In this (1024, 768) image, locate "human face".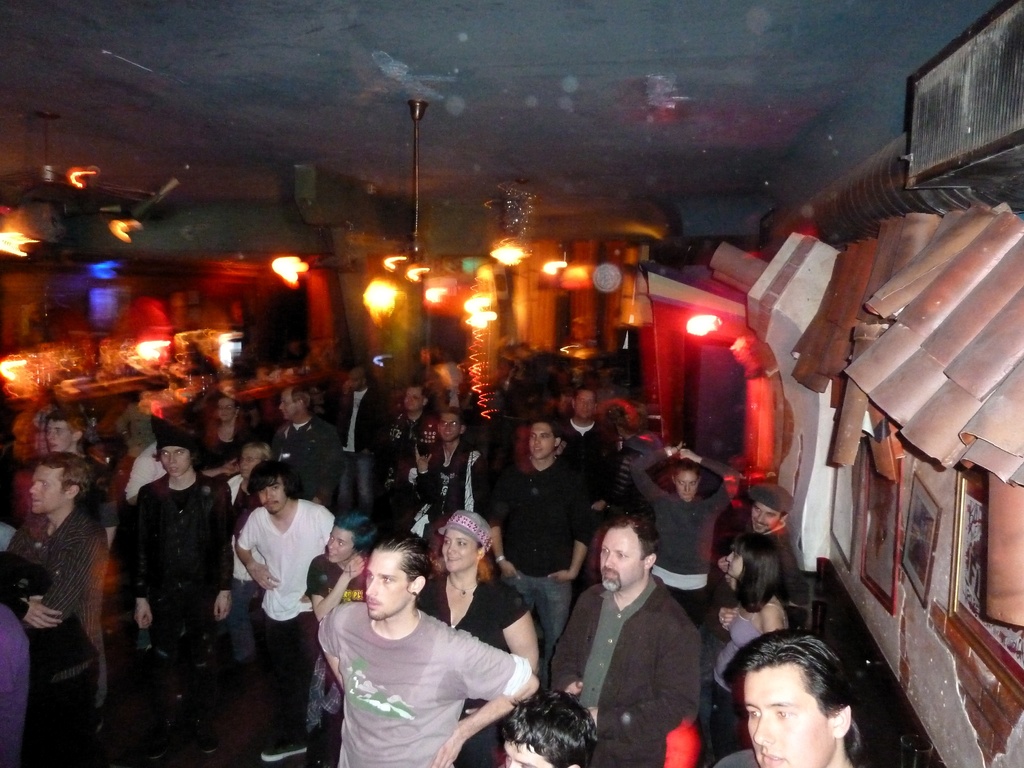
Bounding box: x1=30 y1=463 x2=67 y2=516.
